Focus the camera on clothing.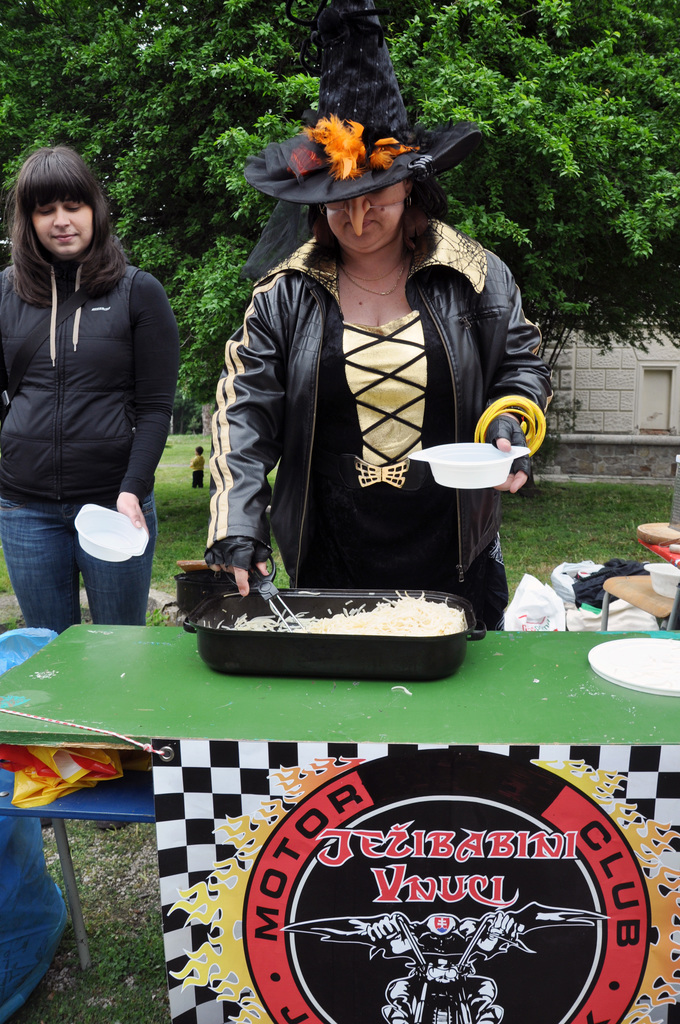
Focus region: [x1=0, y1=249, x2=185, y2=627].
